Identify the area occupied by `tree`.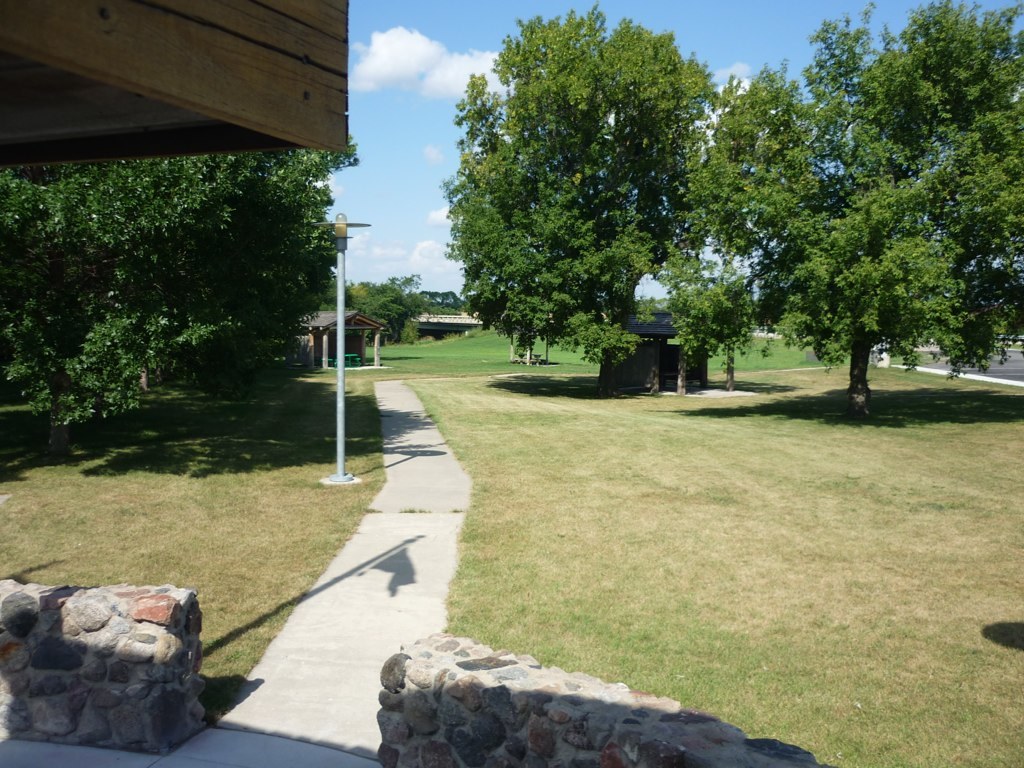
Area: x1=674, y1=0, x2=1023, y2=400.
